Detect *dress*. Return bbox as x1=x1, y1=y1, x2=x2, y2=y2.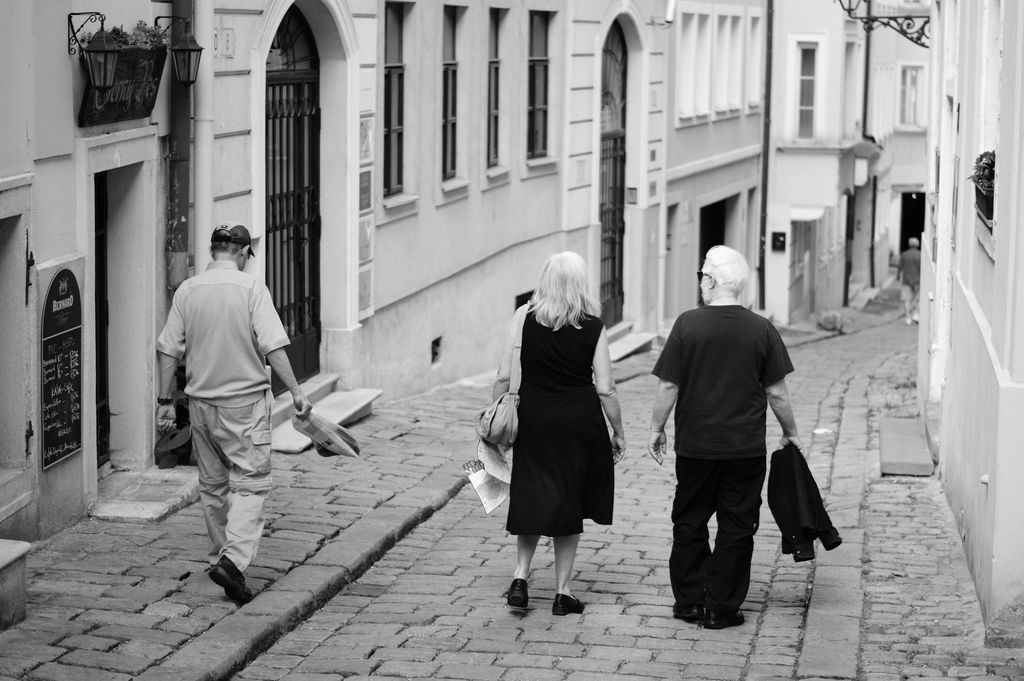
x1=506, y1=305, x2=617, y2=538.
